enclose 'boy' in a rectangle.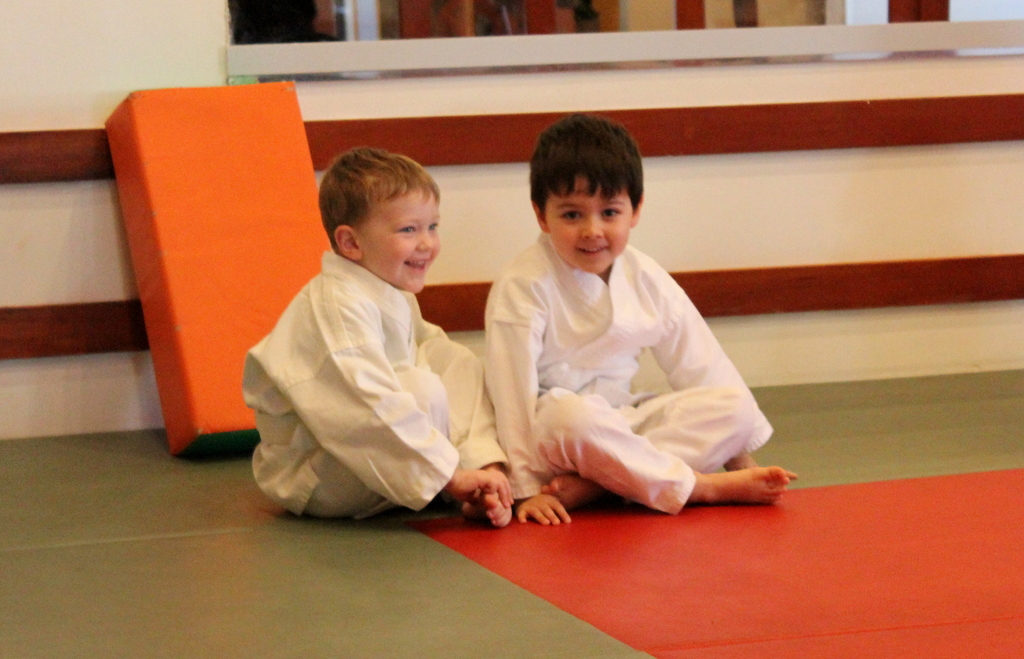
(483, 120, 792, 530).
